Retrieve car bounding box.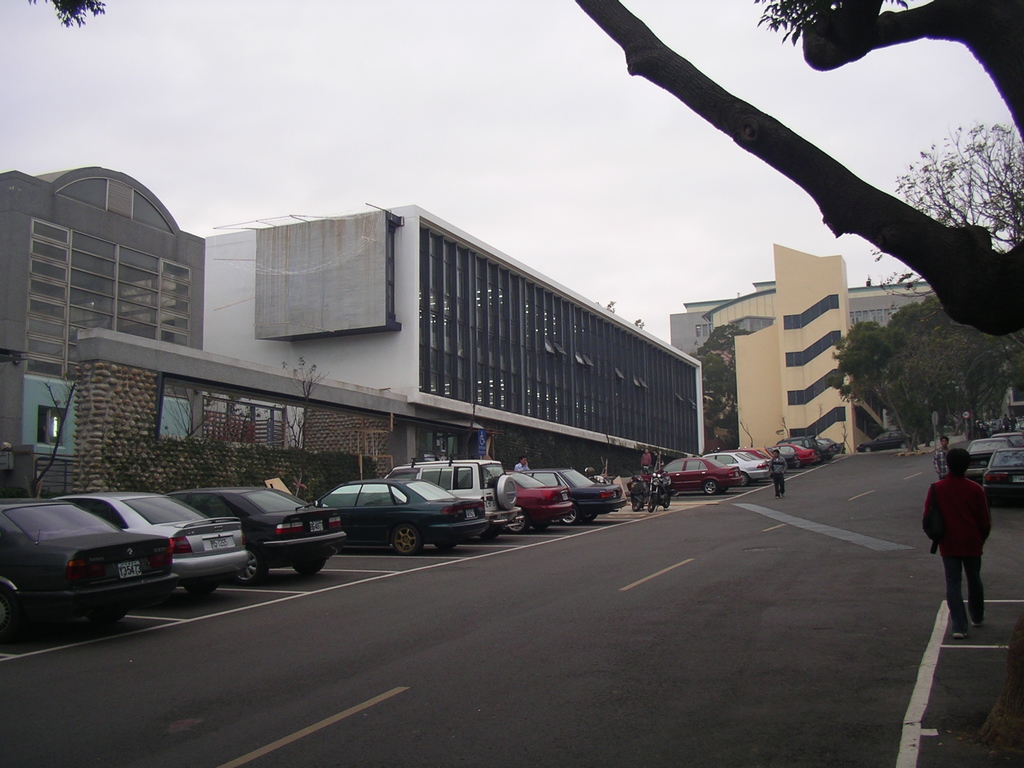
Bounding box: <region>854, 430, 916, 455</region>.
